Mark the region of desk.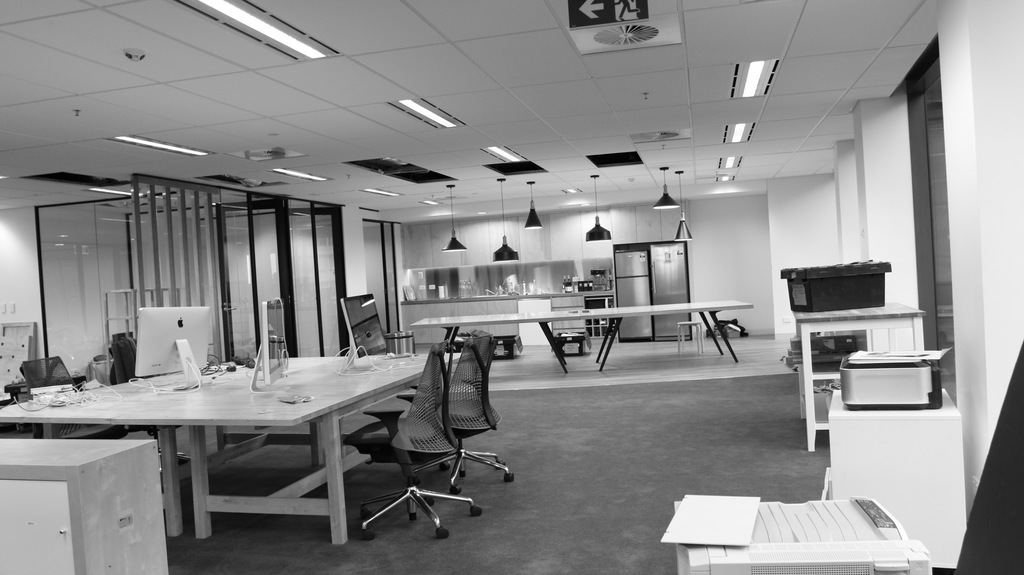
Region: crop(781, 296, 963, 425).
